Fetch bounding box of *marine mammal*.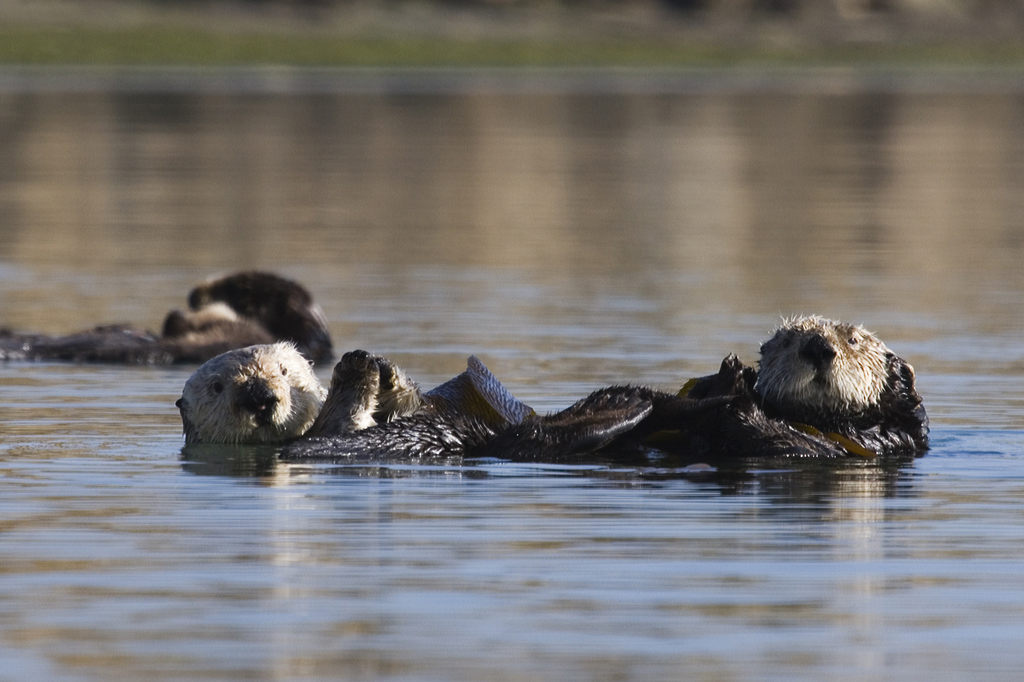
Bbox: left=170, top=342, right=334, bottom=450.
